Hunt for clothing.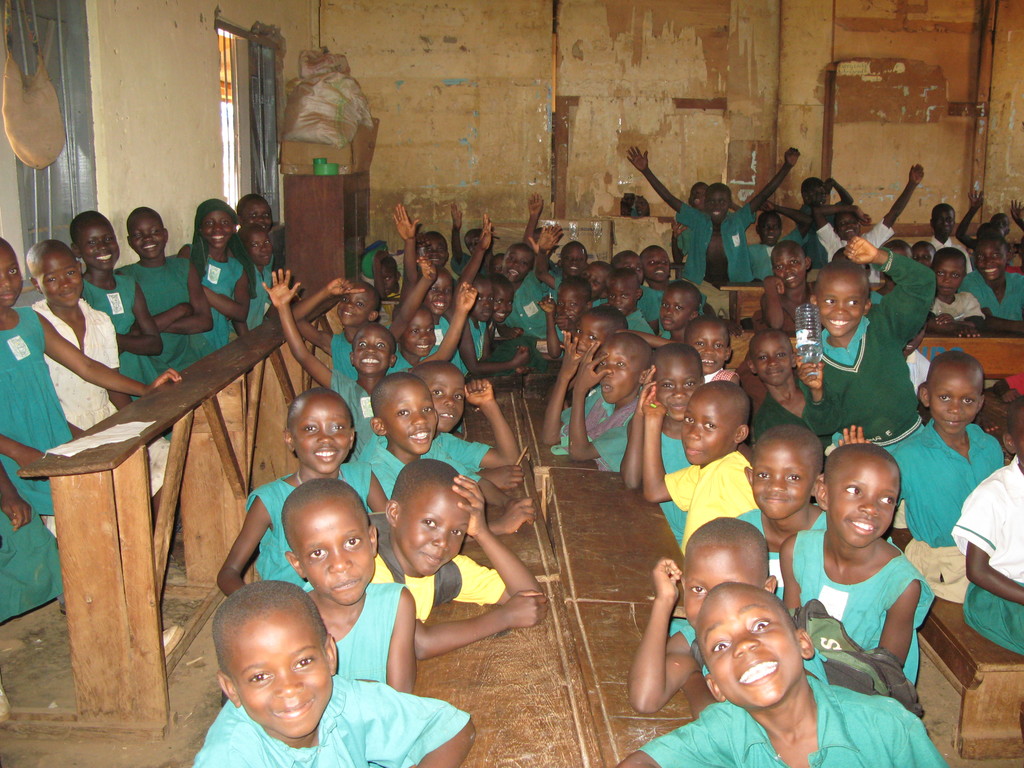
Hunted down at <region>550, 280, 560, 301</region>.
